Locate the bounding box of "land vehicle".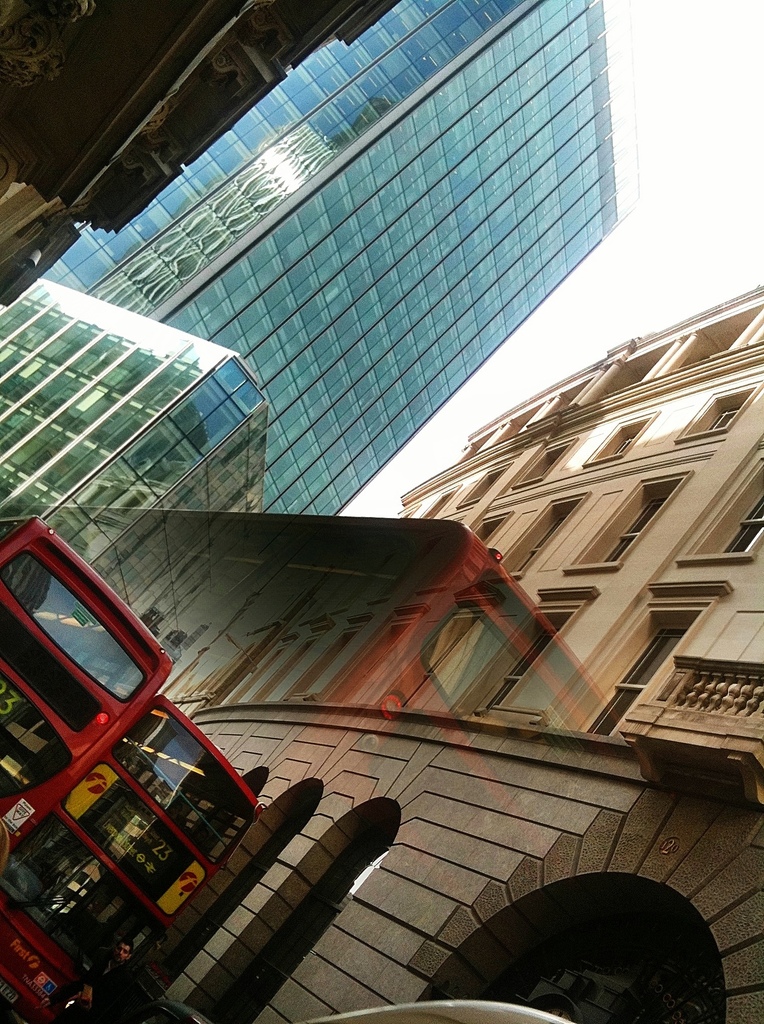
Bounding box: {"left": 0, "top": 510, "right": 125, "bottom": 870}.
